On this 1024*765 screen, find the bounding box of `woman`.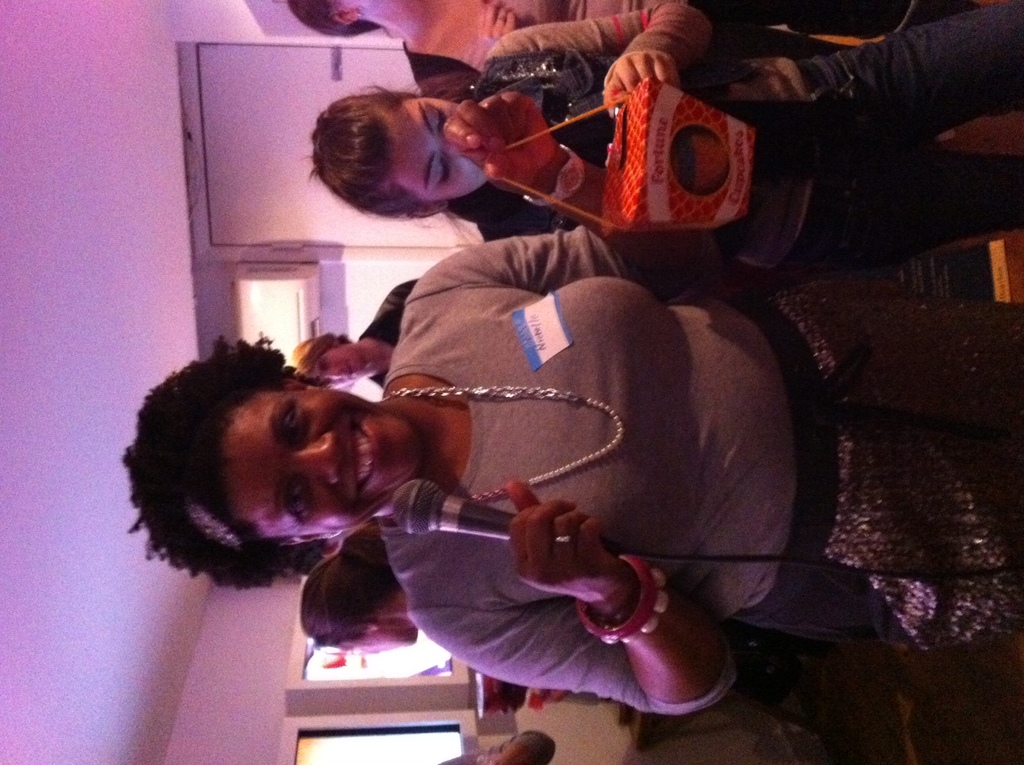
Bounding box: crop(286, 0, 995, 101).
